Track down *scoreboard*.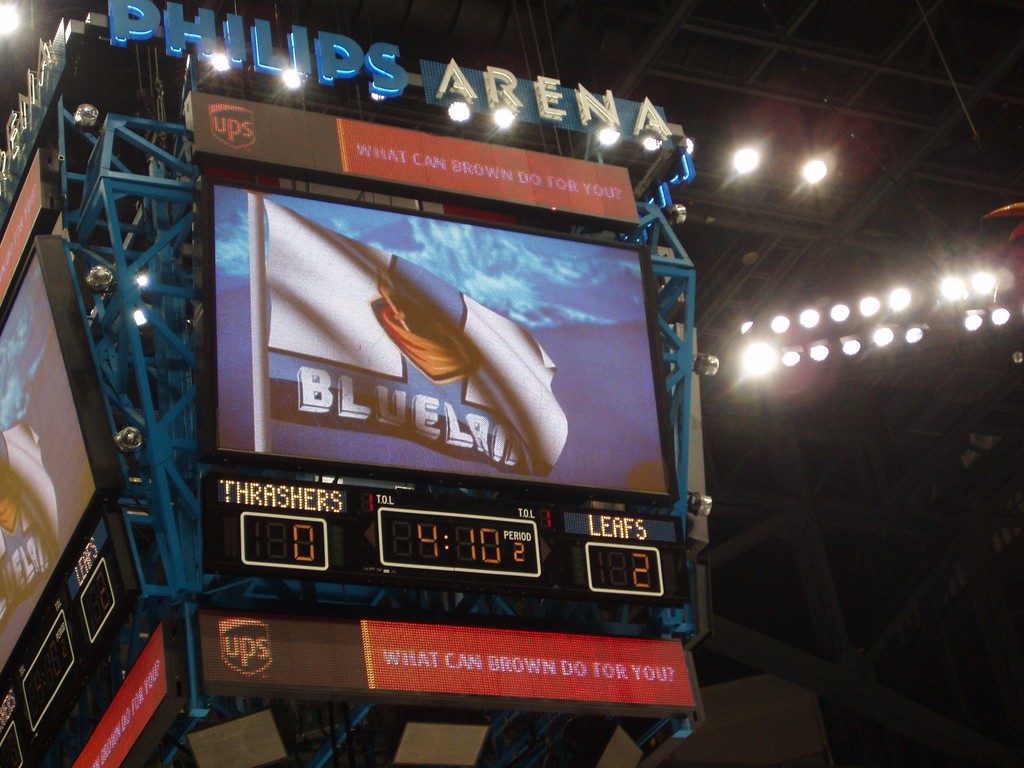
Tracked to x1=0 y1=0 x2=720 y2=767.
